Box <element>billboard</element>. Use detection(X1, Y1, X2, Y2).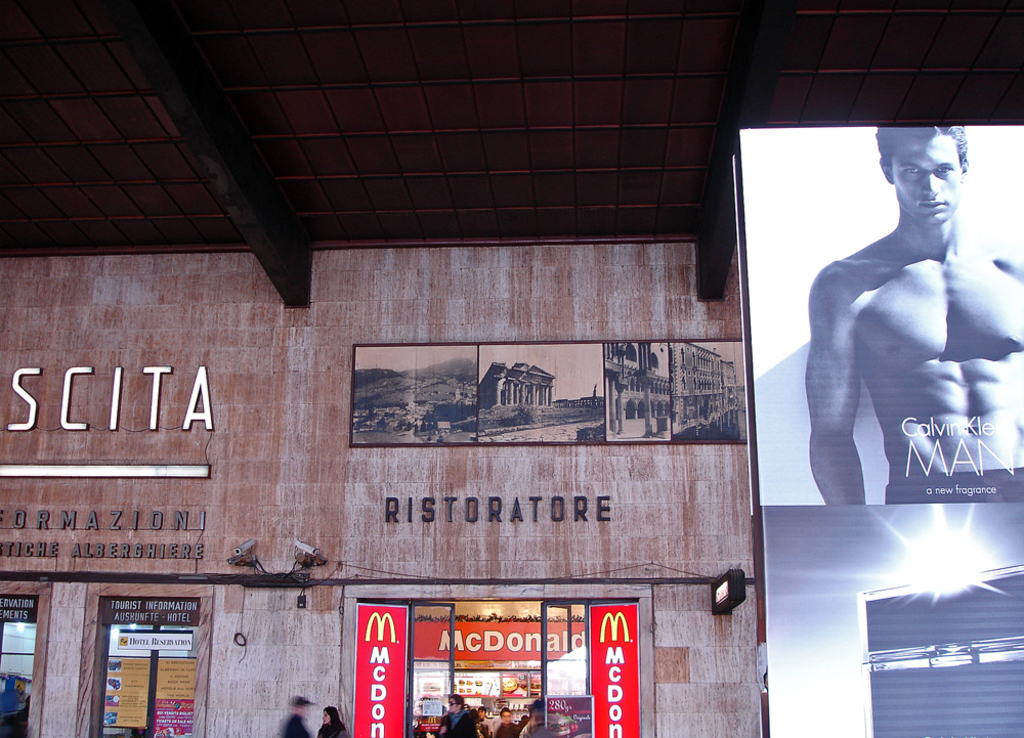
detection(739, 126, 1023, 737).
